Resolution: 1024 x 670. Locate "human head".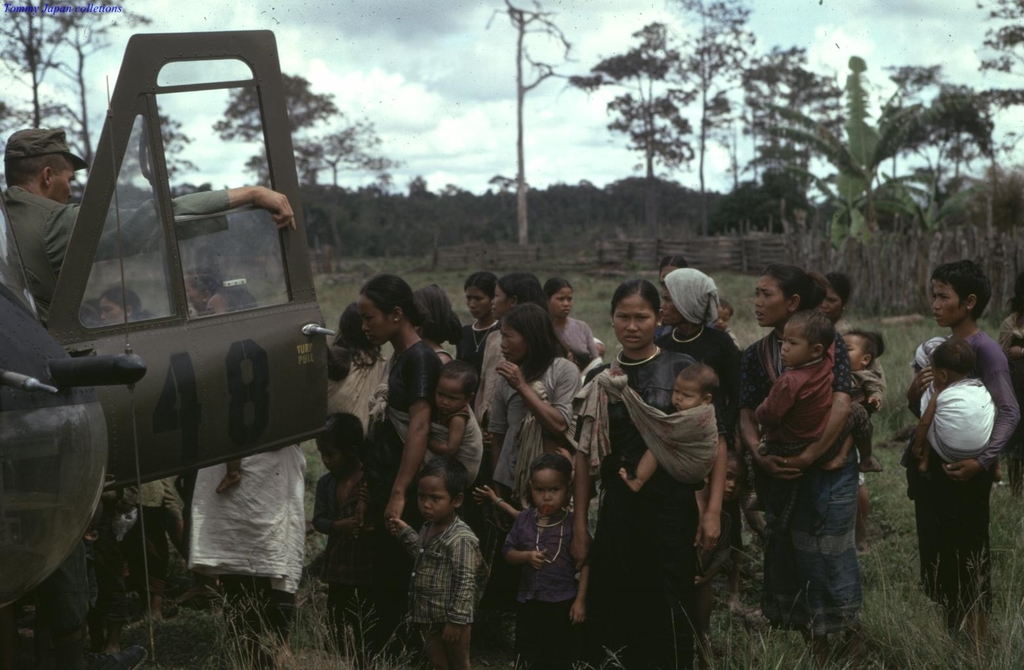
box=[416, 457, 468, 527].
